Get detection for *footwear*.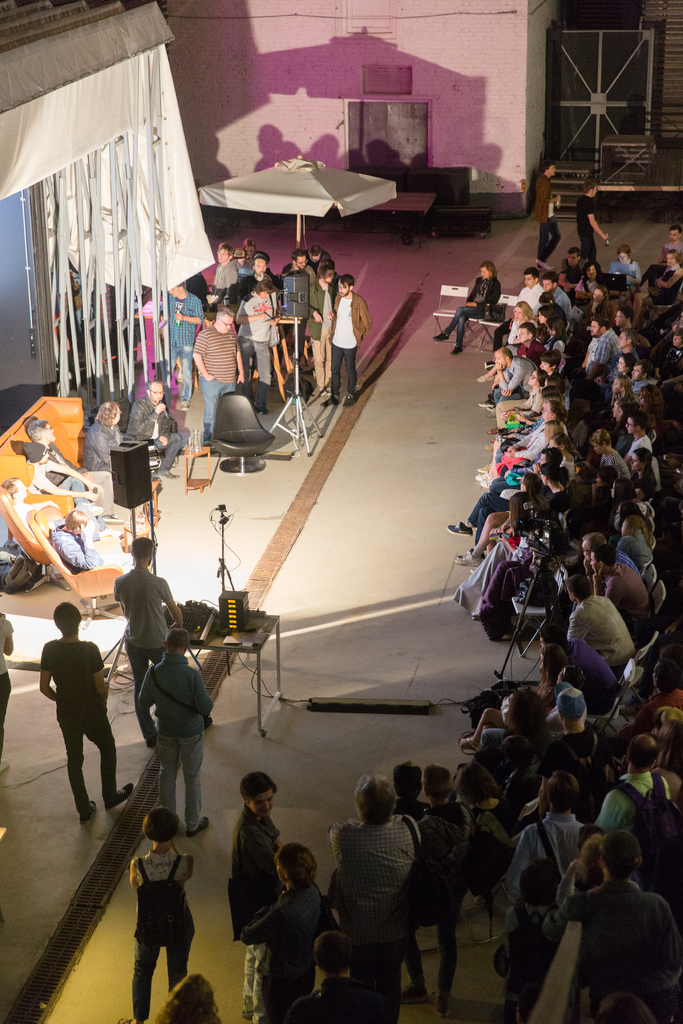
Detection: box(431, 333, 450, 344).
